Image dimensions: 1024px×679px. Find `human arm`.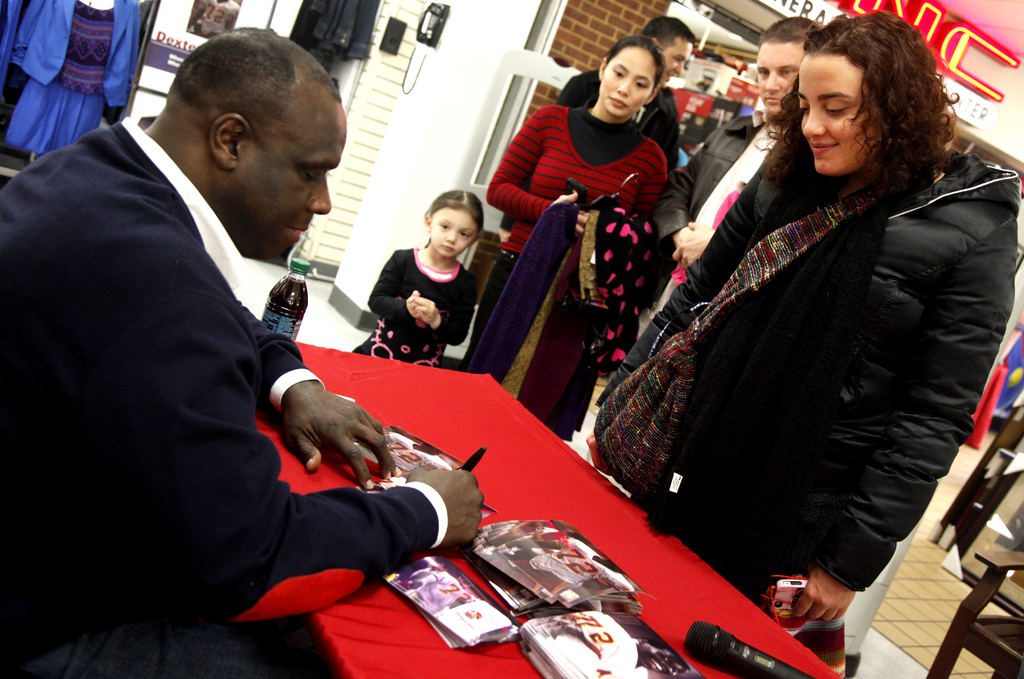
[485, 104, 582, 239].
